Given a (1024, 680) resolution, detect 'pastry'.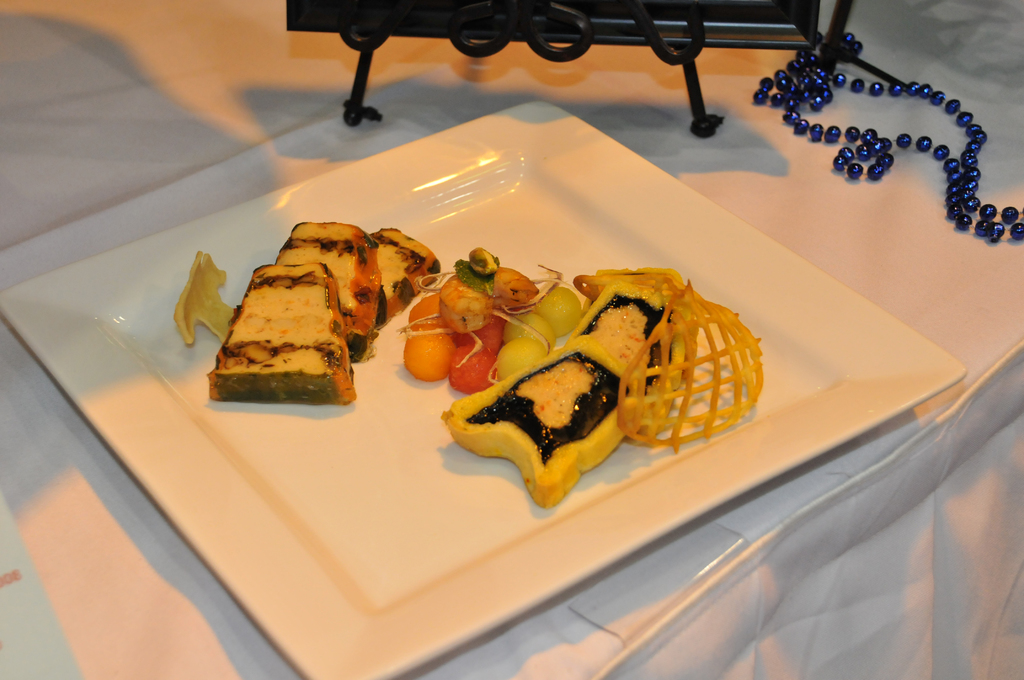
pyautogui.locateOnScreen(451, 322, 644, 487).
